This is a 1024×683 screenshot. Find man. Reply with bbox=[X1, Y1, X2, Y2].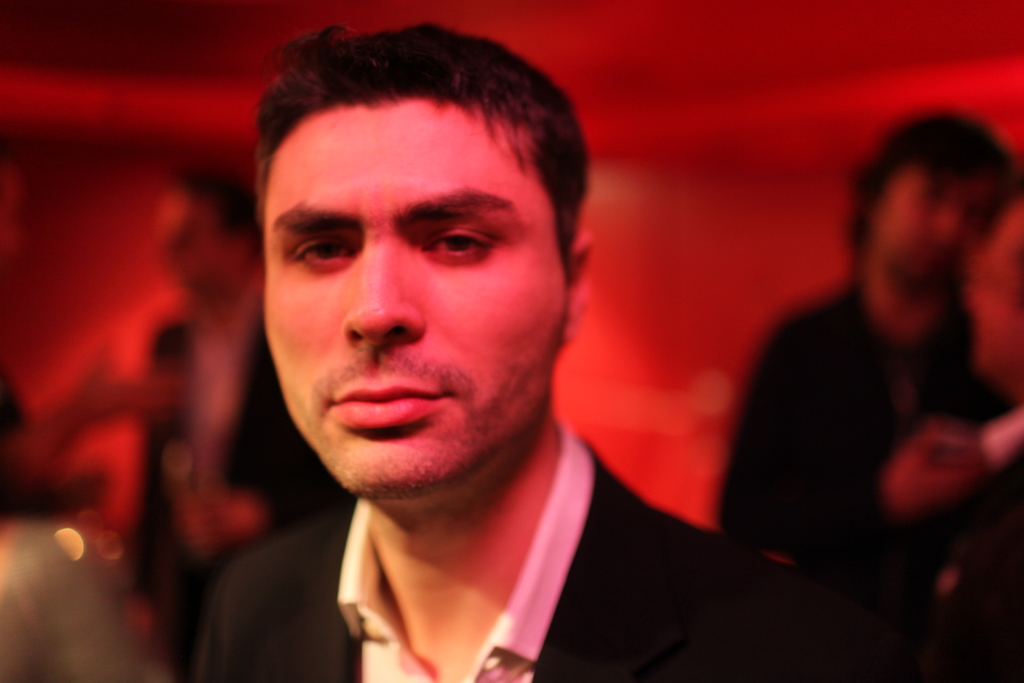
bbox=[711, 110, 1023, 682].
